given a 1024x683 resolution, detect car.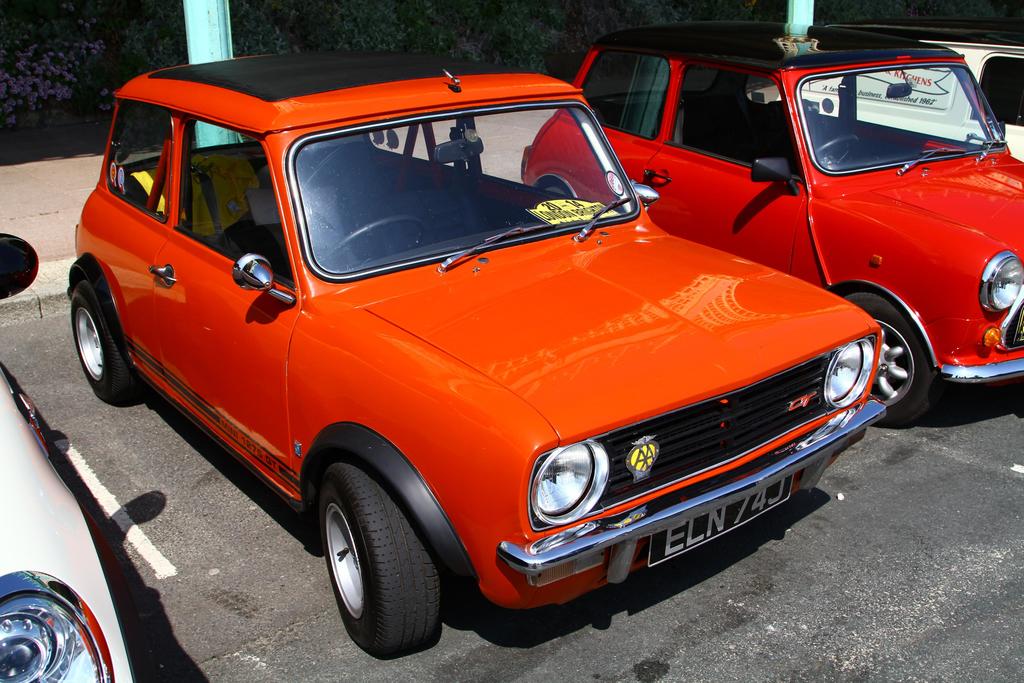
pyautogui.locateOnScreen(0, 229, 140, 682).
